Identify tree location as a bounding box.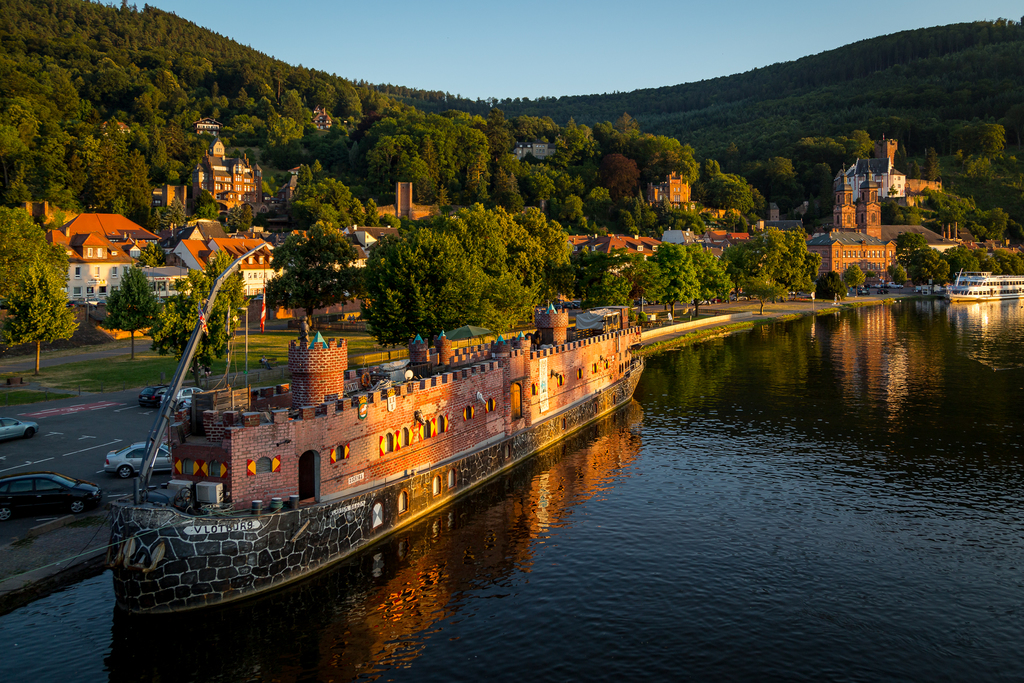
pyautogui.locateOnScreen(361, 223, 494, 347).
